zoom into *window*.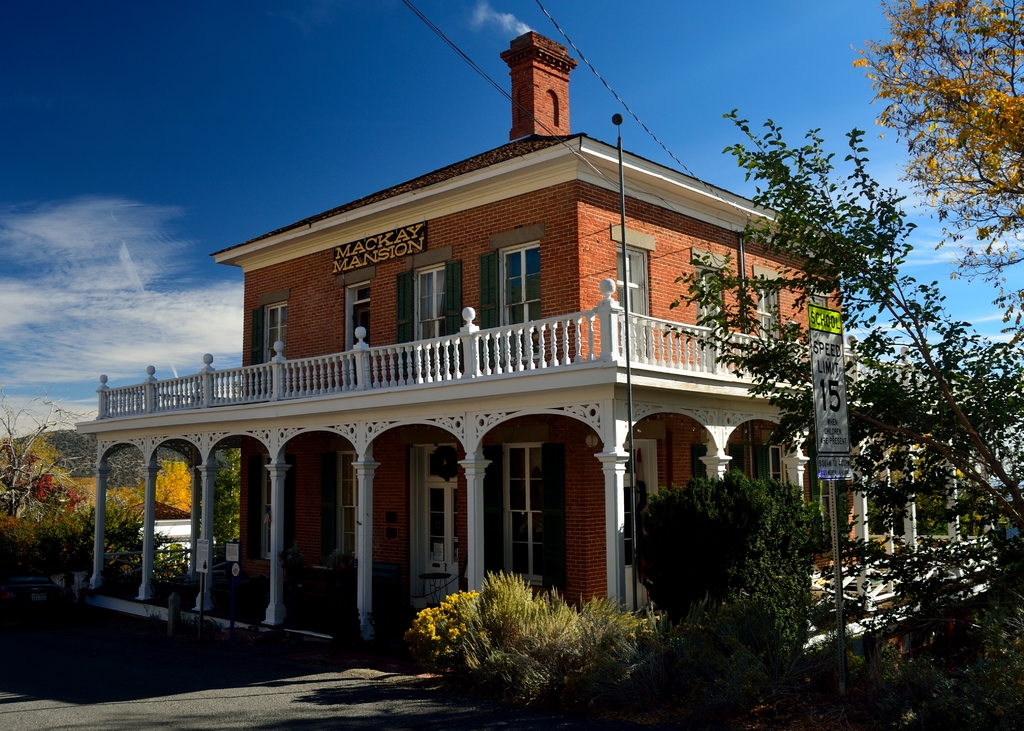
Zoom target: [x1=755, y1=276, x2=787, y2=369].
